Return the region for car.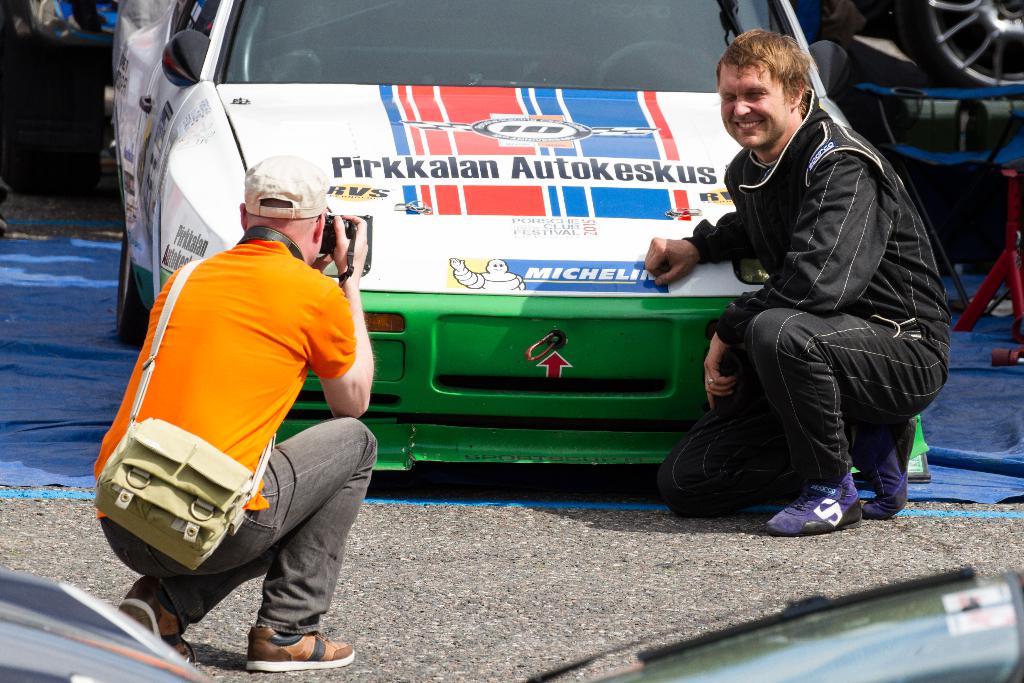
region(0, 0, 128, 208).
